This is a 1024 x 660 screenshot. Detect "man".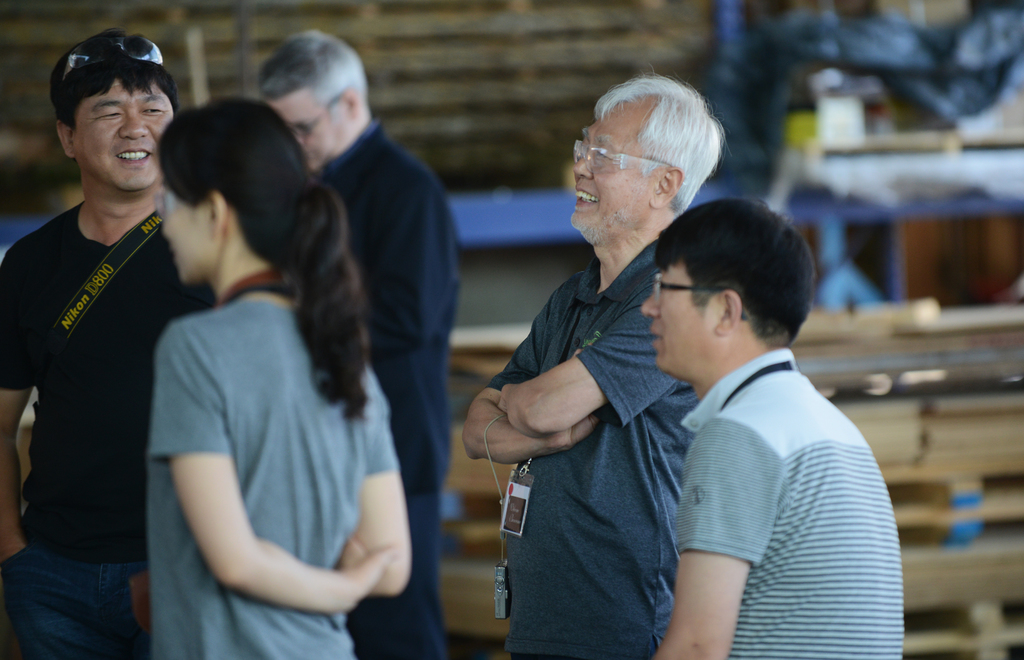
<region>3, 29, 182, 659</region>.
